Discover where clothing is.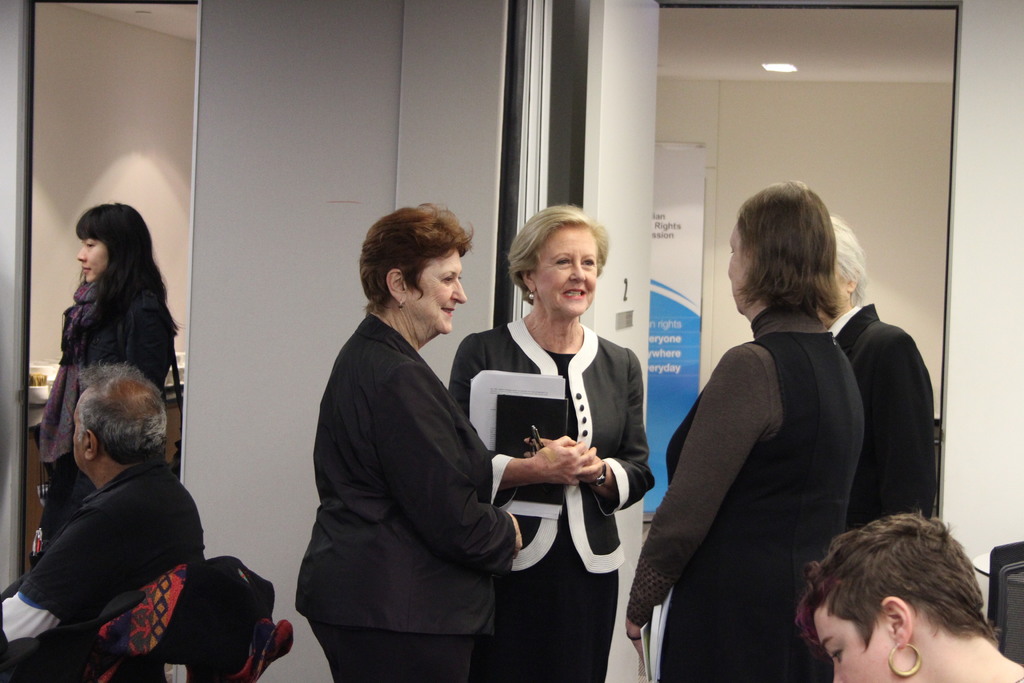
Discovered at 0/453/207/645.
